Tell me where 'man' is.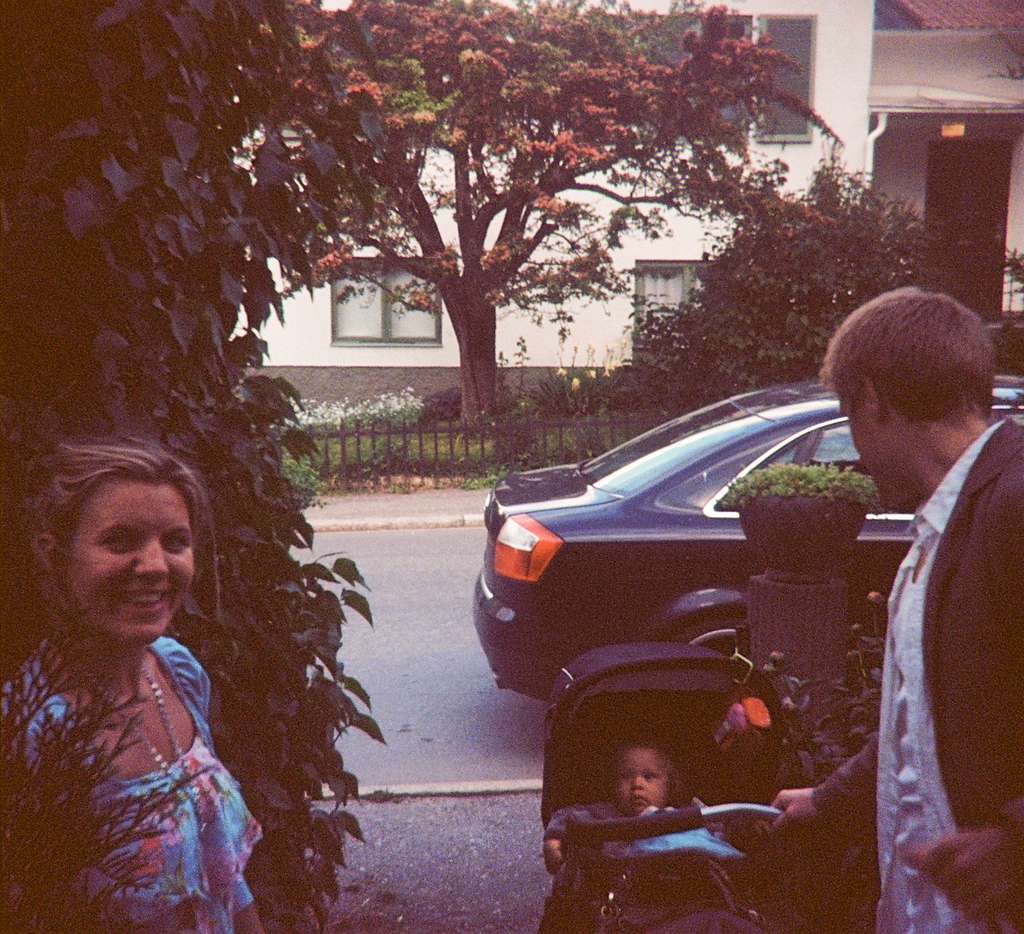
'man' is at {"left": 772, "top": 287, "right": 1023, "bottom": 933}.
